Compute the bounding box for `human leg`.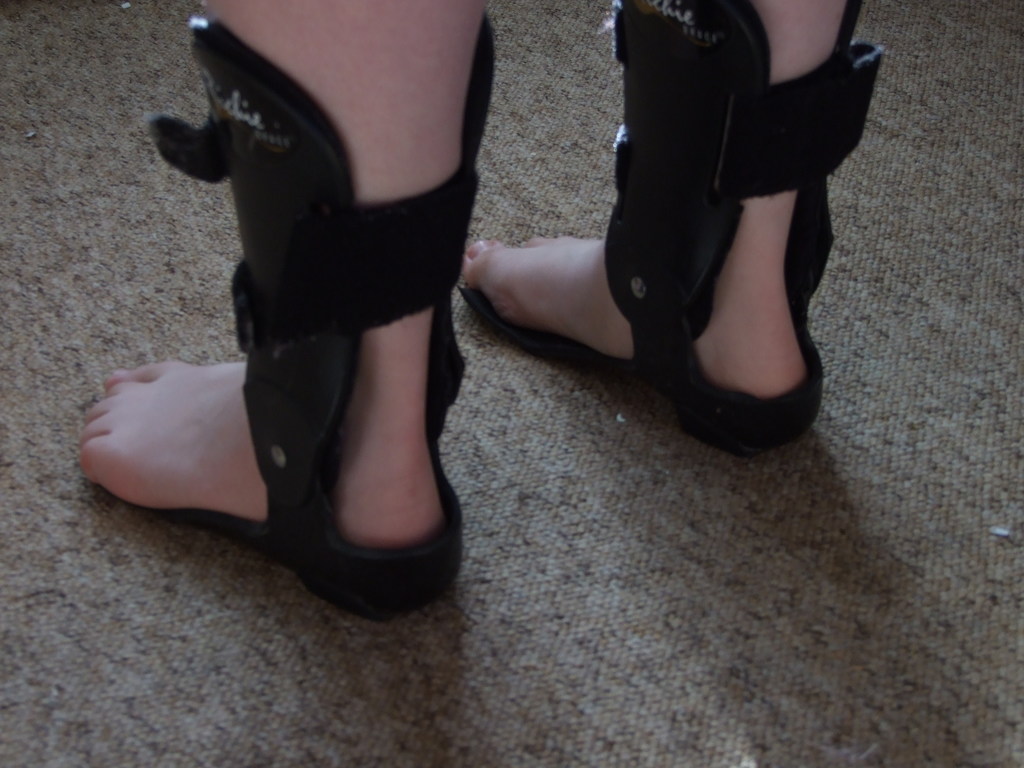
78:0:495:617.
